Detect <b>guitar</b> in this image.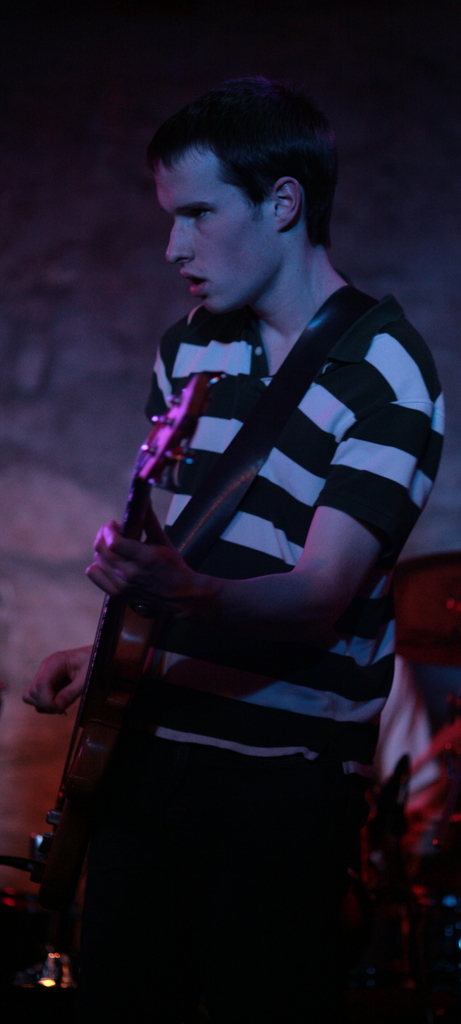
Detection: {"x1": 11, "y1": 369, "x2": 206, "y2": 1023}.
